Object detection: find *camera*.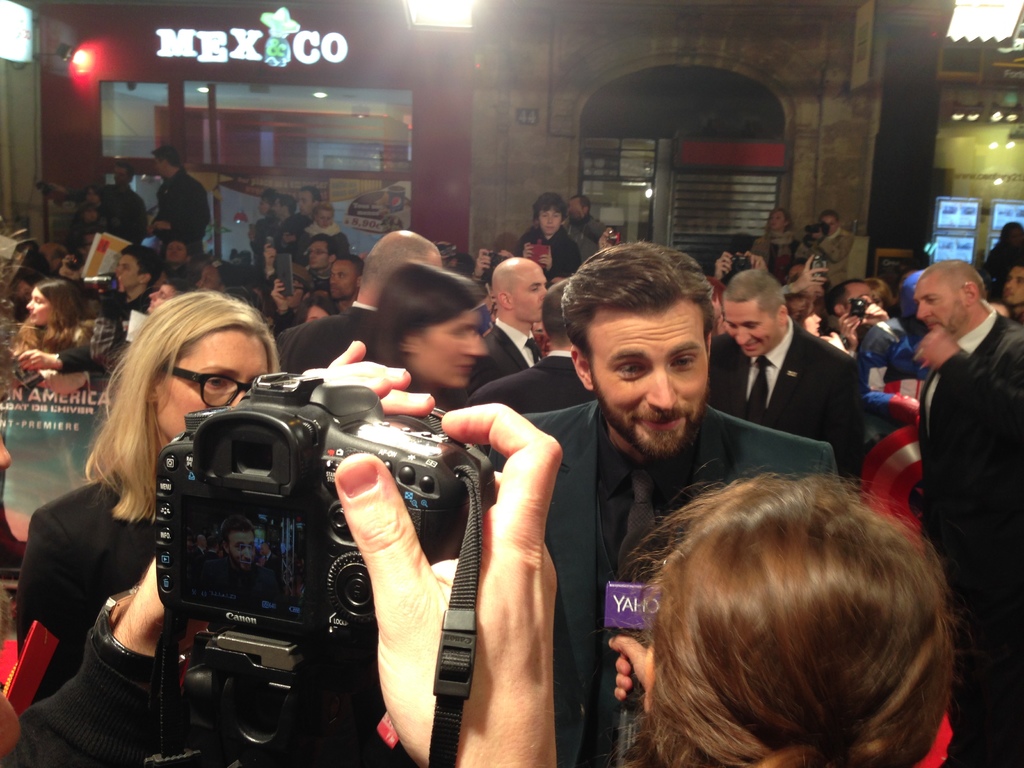
{"left": 81, "top": 273, "right": 126, "bottom": 320}.
